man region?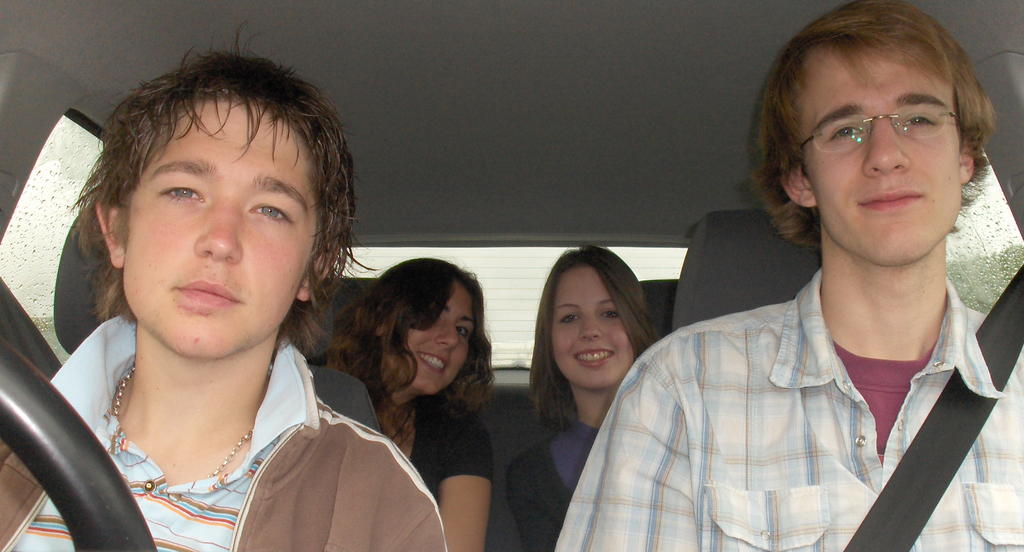
571 23 1020 540
